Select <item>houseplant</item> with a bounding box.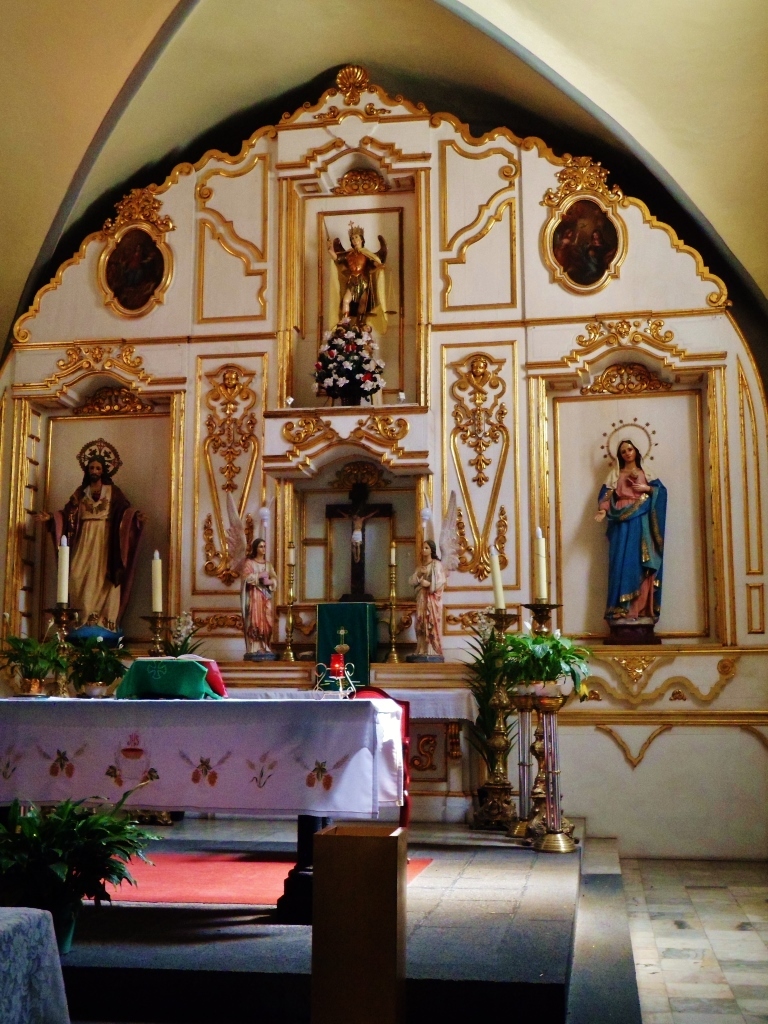
488,628,543,841.
